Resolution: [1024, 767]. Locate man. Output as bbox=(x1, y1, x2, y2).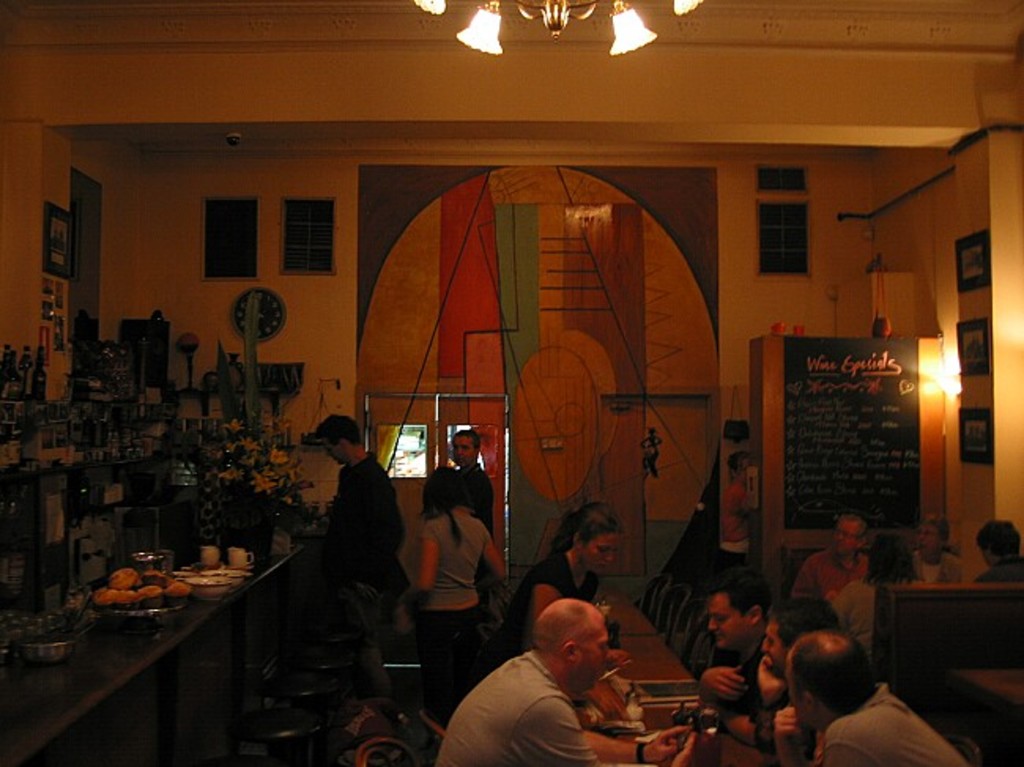
bbox=(310, 413, 411, 701).
